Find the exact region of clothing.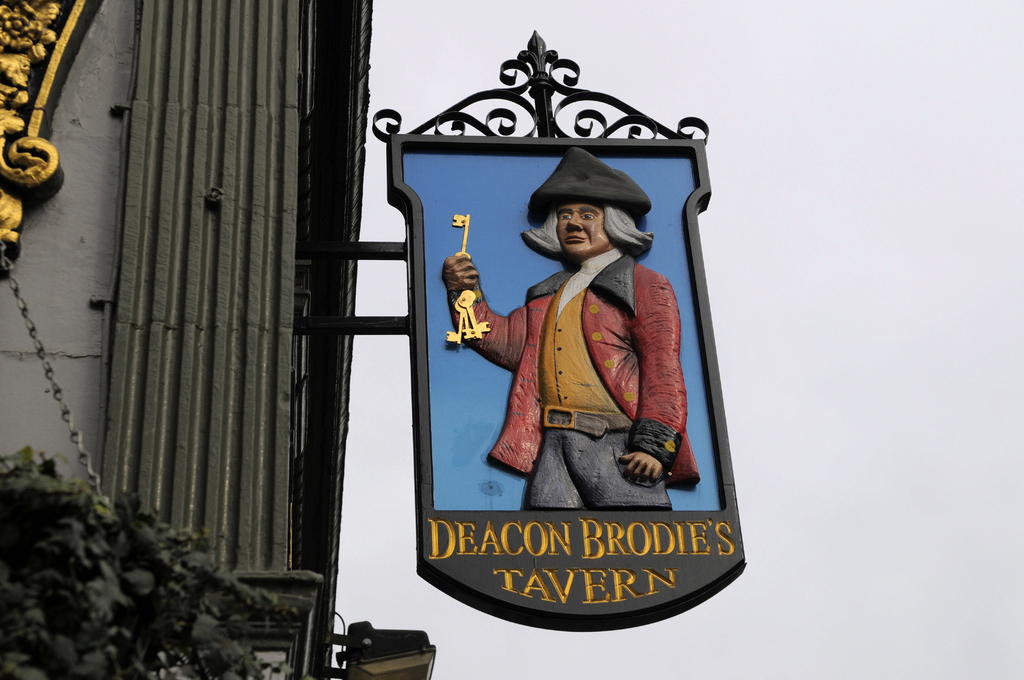
Exact region: (x1=437, y1=225, x2=721, y2=561).
